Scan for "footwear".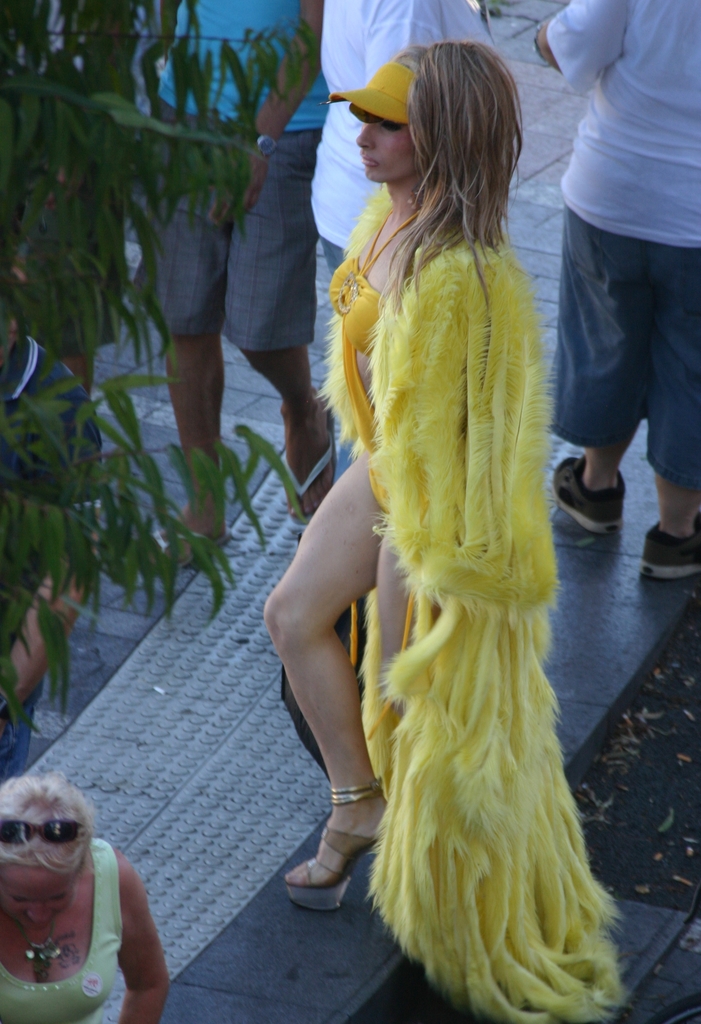
Scan result: bbox=(556, 455, 626, 532).
